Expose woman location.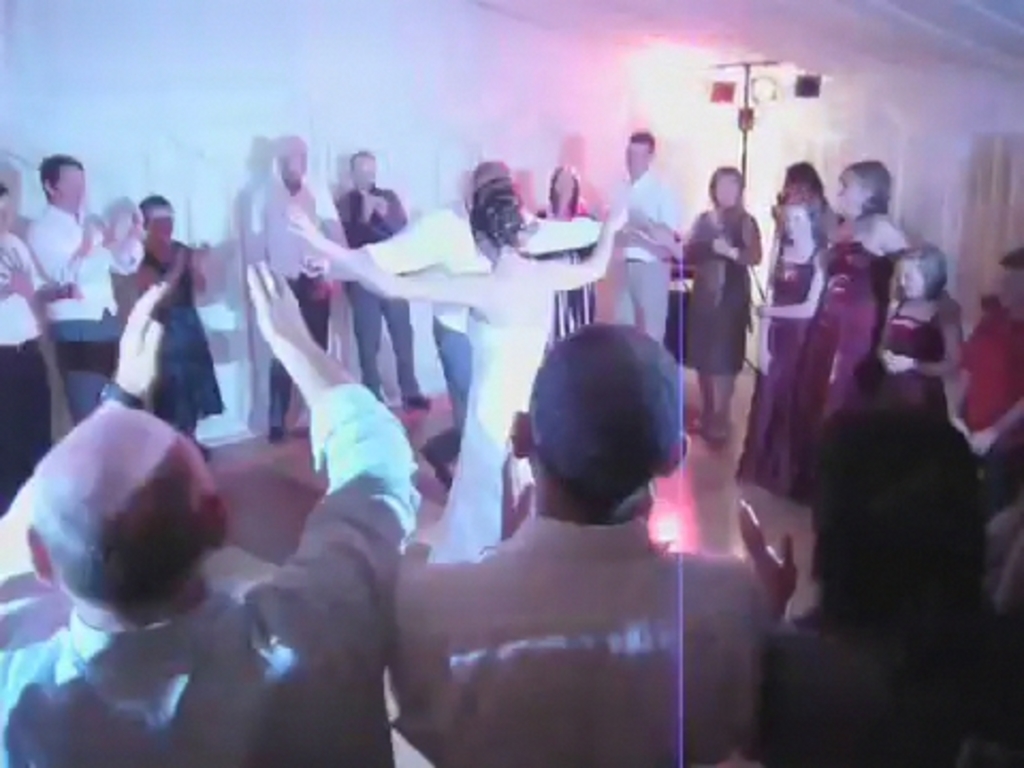
Exposed at Rect(130, 186, 230, 454).
